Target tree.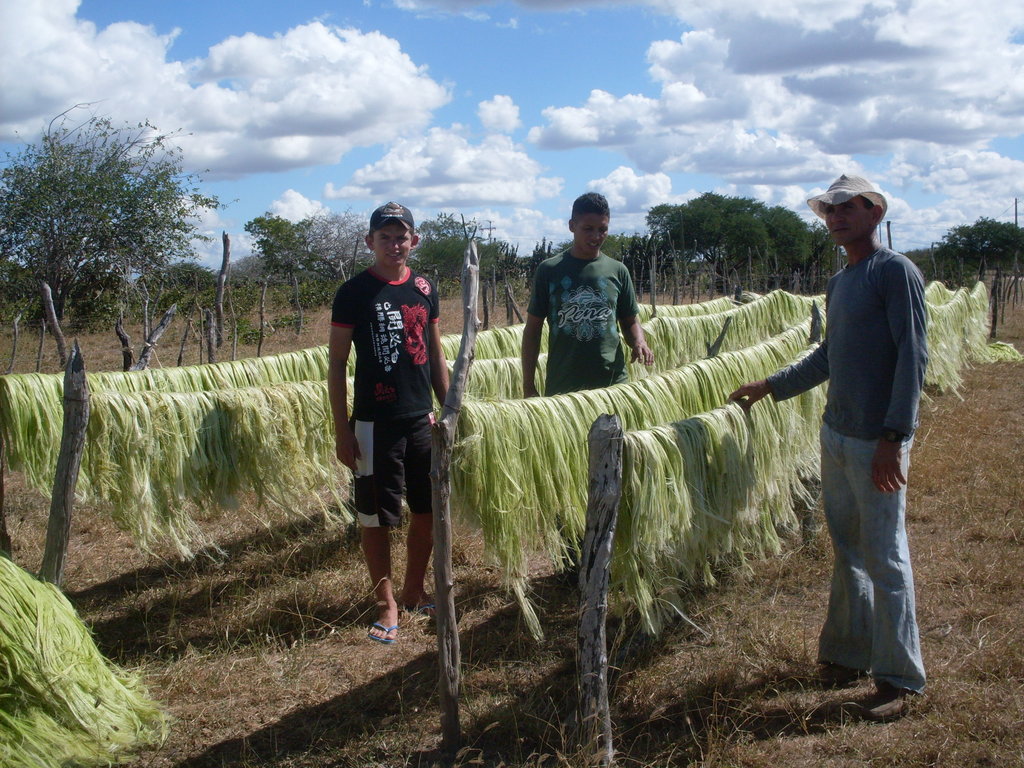
Target region: box(129, 262, 219, 296).
